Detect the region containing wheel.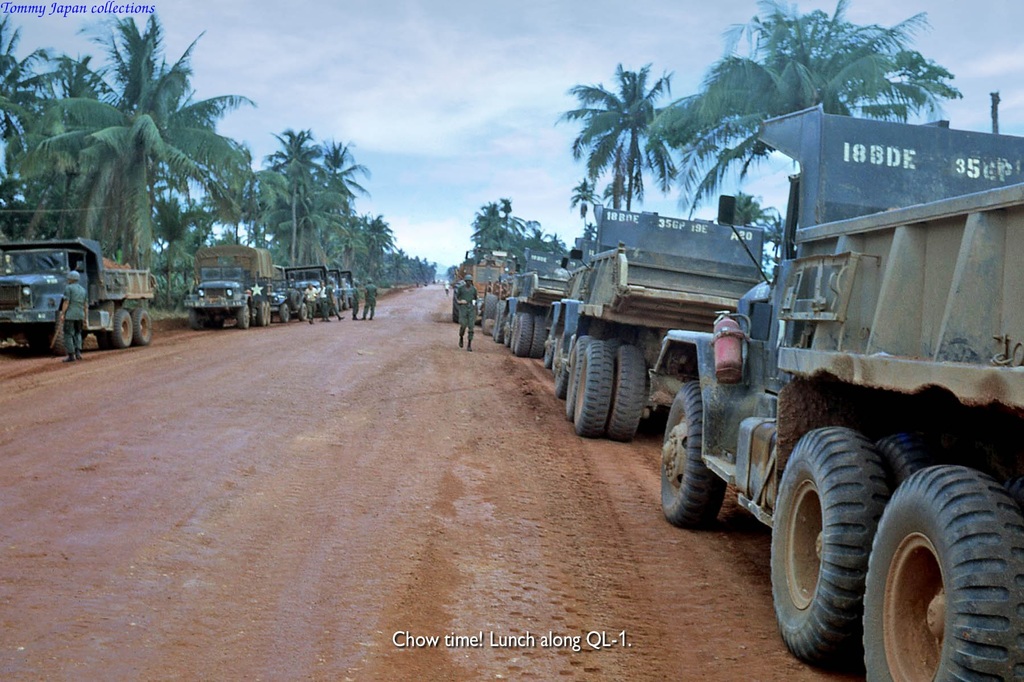
<region>504, 320, 515, 347</region>.
